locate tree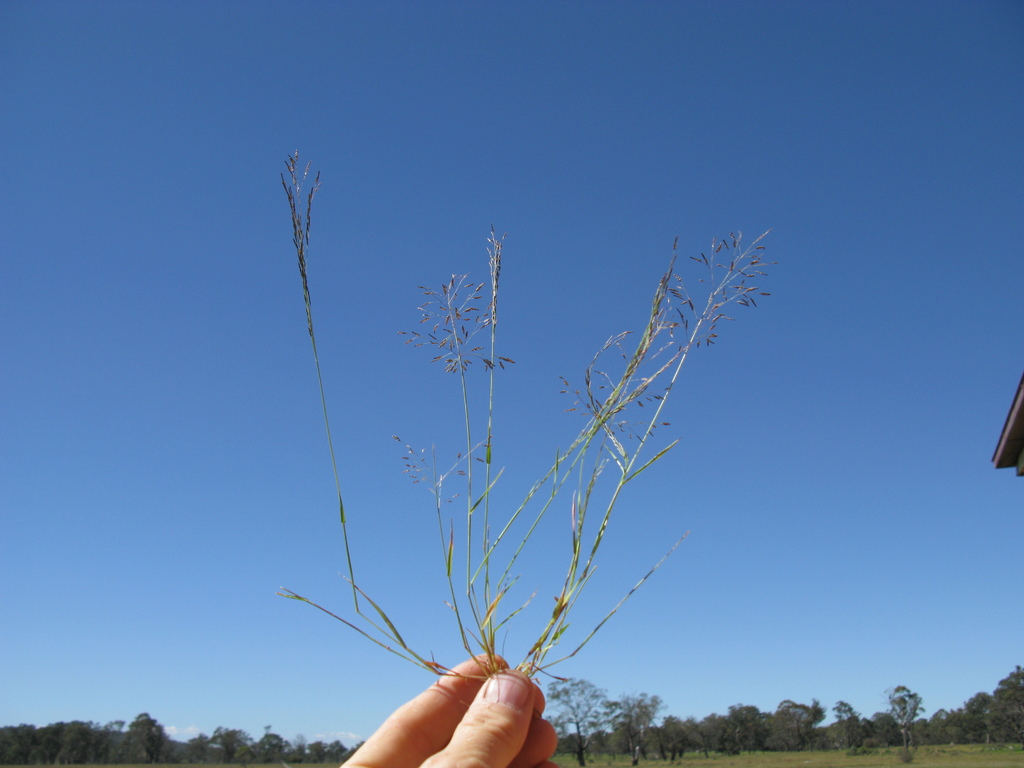
left=984, top=664, right=1023, bottom=741
